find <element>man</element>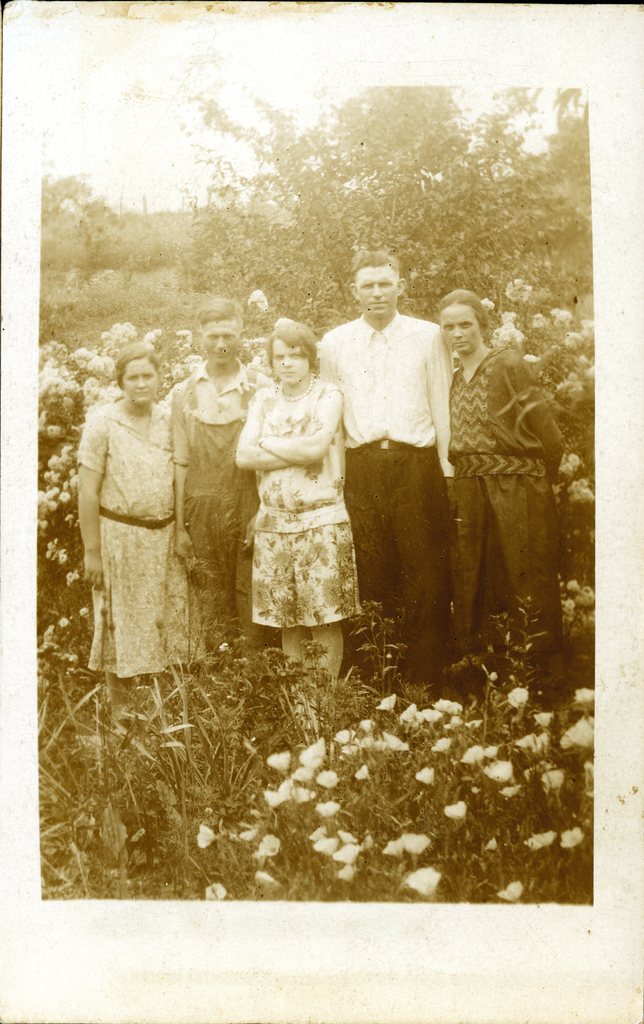
(155, 289, 257, 662)
